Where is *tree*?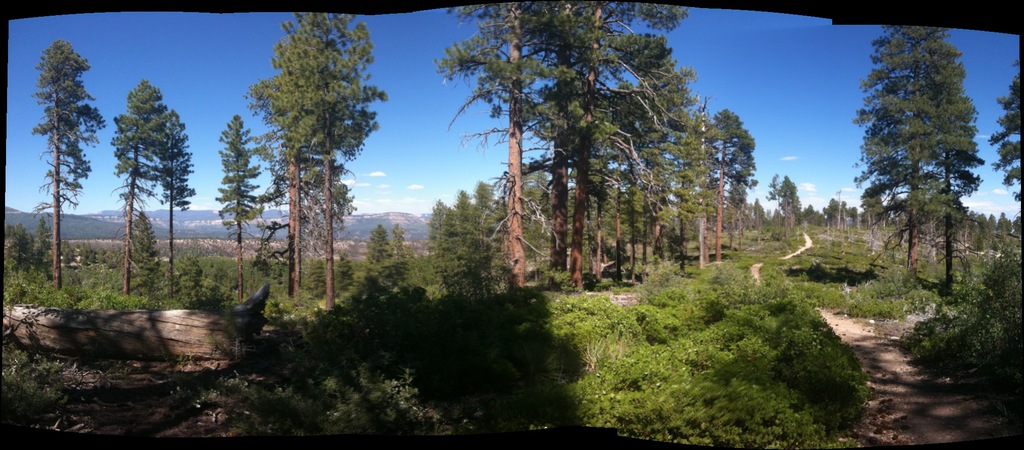
[left=851, top=24, right=988, bottom=315].
